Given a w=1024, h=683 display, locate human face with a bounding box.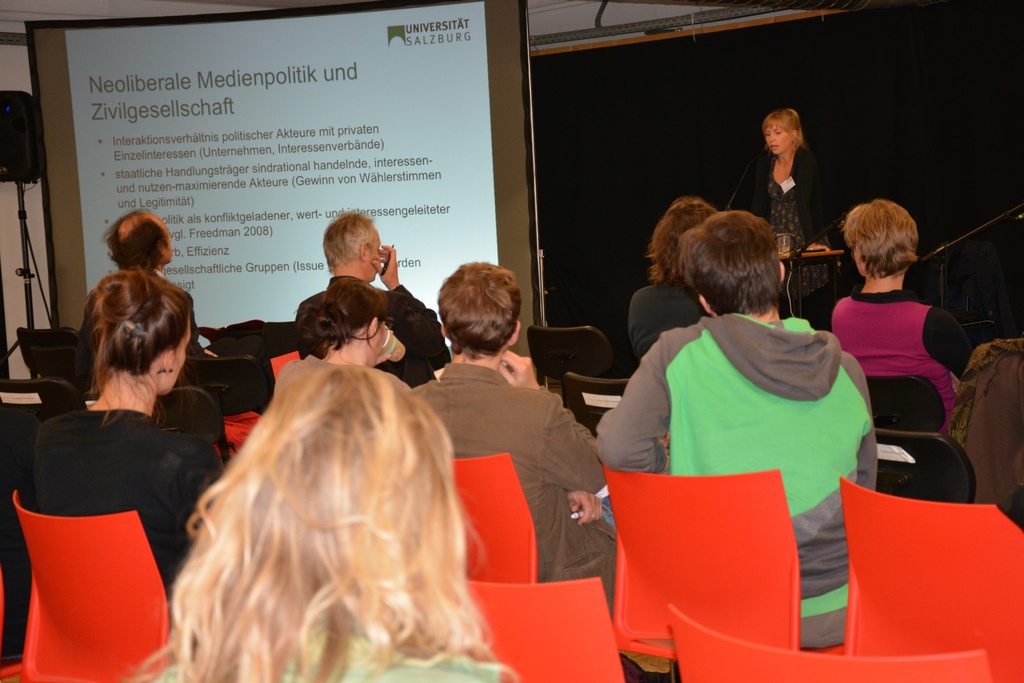
Located: <bbox>372, 317, 388, 366</bbox>.
